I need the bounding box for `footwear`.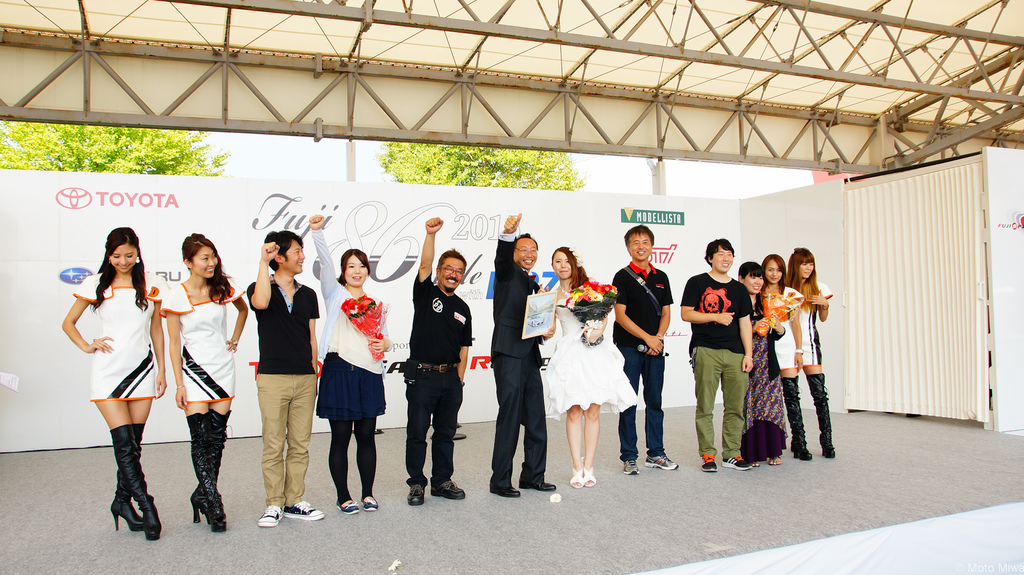
Here it is: [left=624, top=461, right=639, bottom=475].
